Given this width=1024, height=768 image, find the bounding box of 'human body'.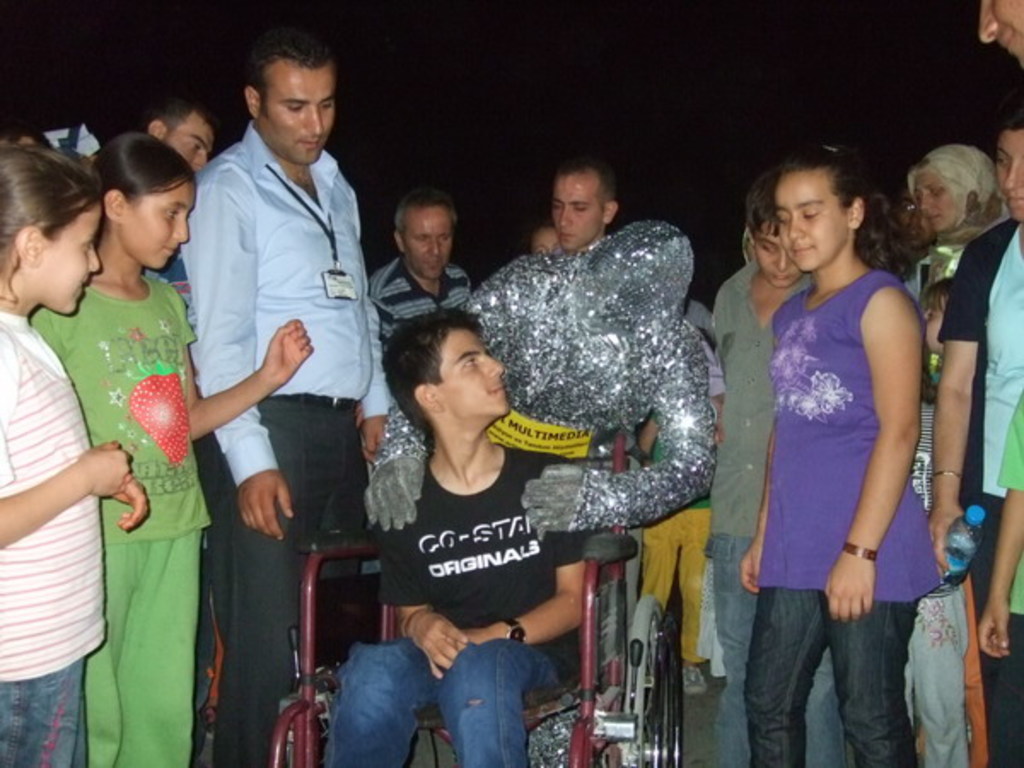
<region>367, 254, 478, 352</region>.
